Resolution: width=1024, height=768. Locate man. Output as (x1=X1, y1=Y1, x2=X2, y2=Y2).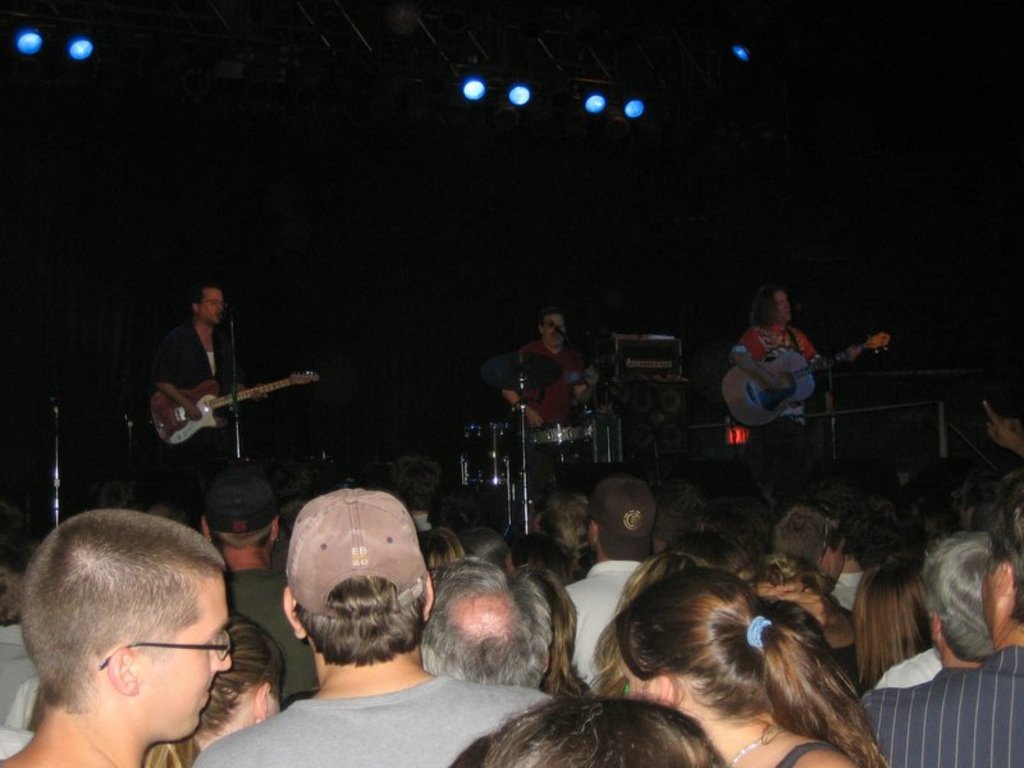
(x1=558, y1=471, x2=659, y2=686).
